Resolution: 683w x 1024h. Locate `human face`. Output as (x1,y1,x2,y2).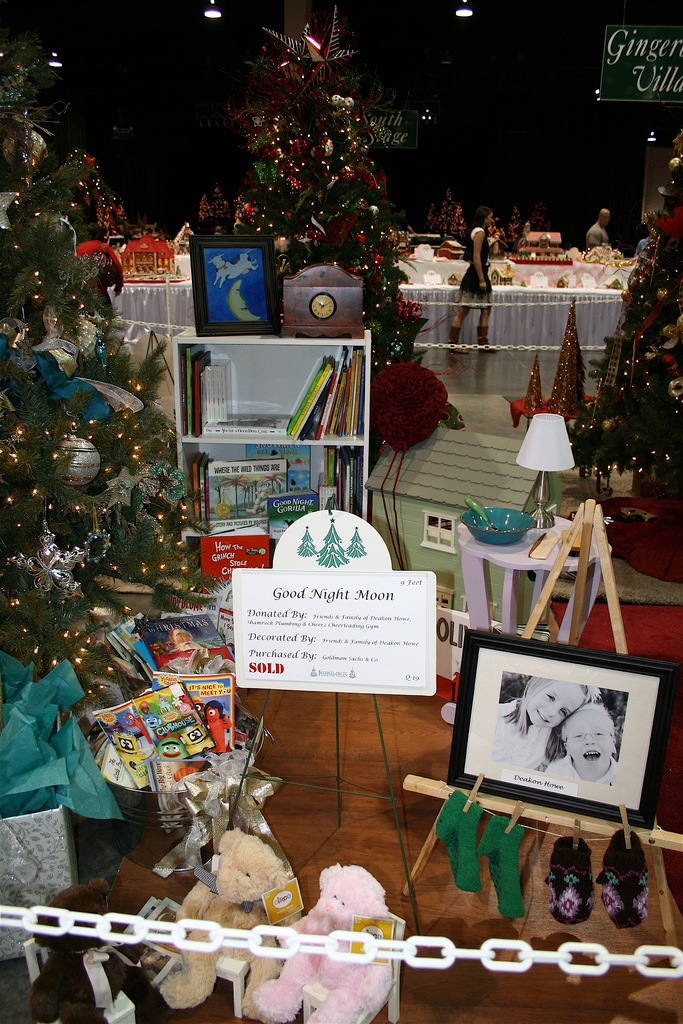
(557,701,613,776).
